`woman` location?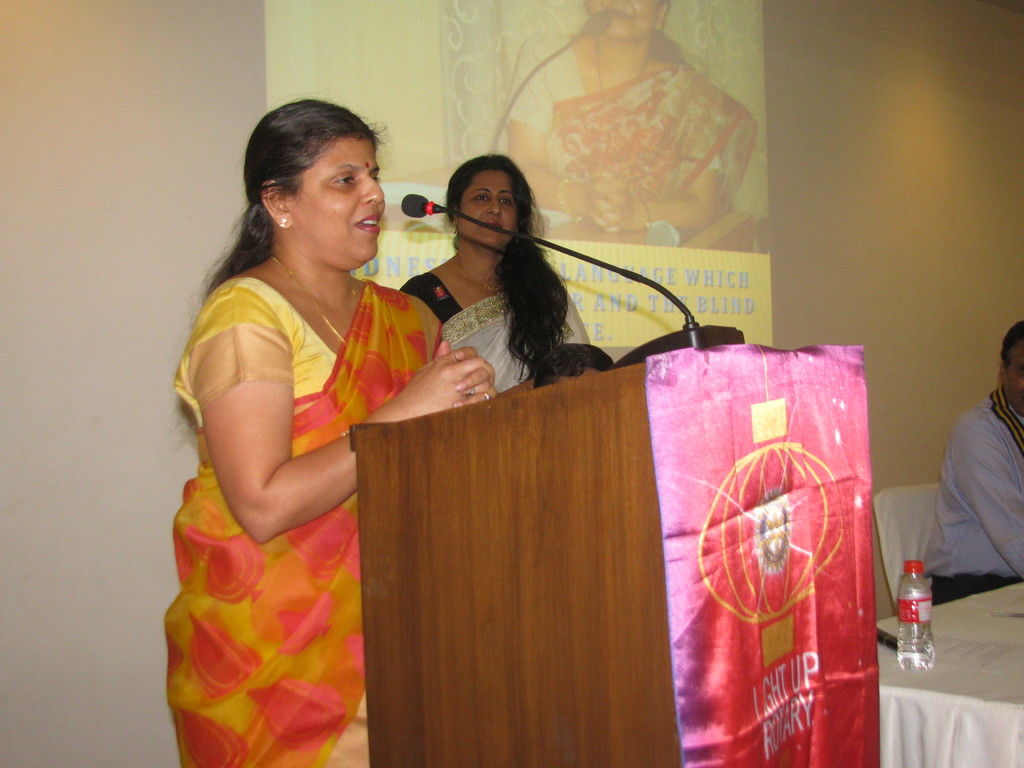
left=505, top=0, right=765, bottom=246
